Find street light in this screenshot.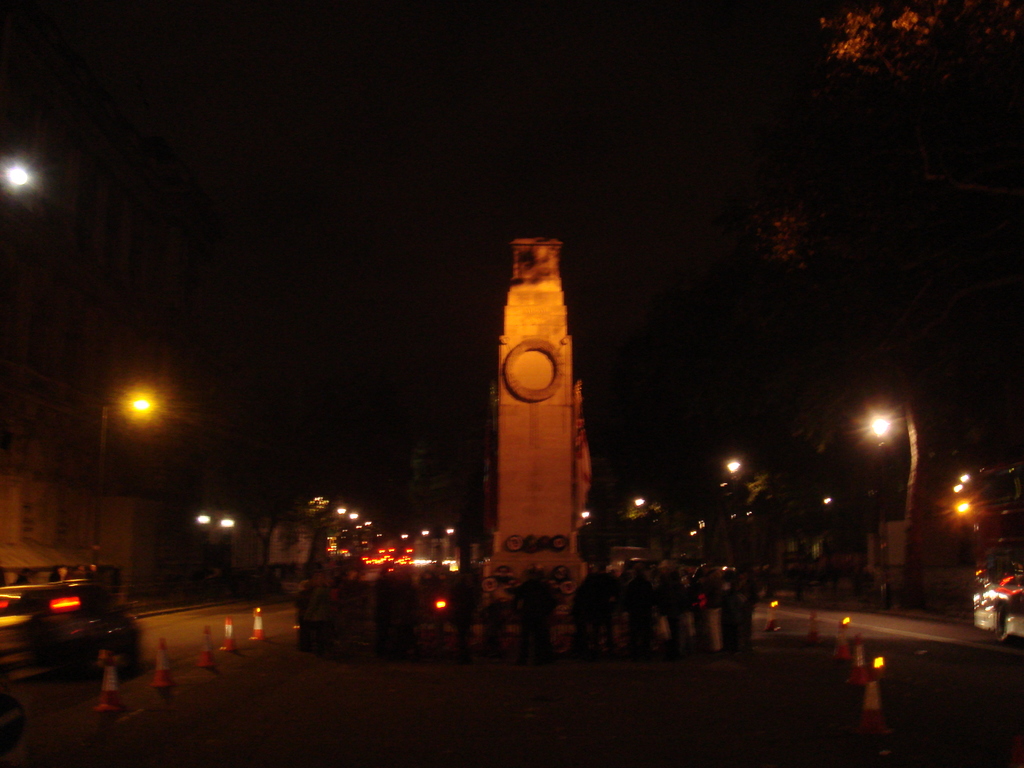
The bounding box for street light is Rect(862, 397, 916, 564).
